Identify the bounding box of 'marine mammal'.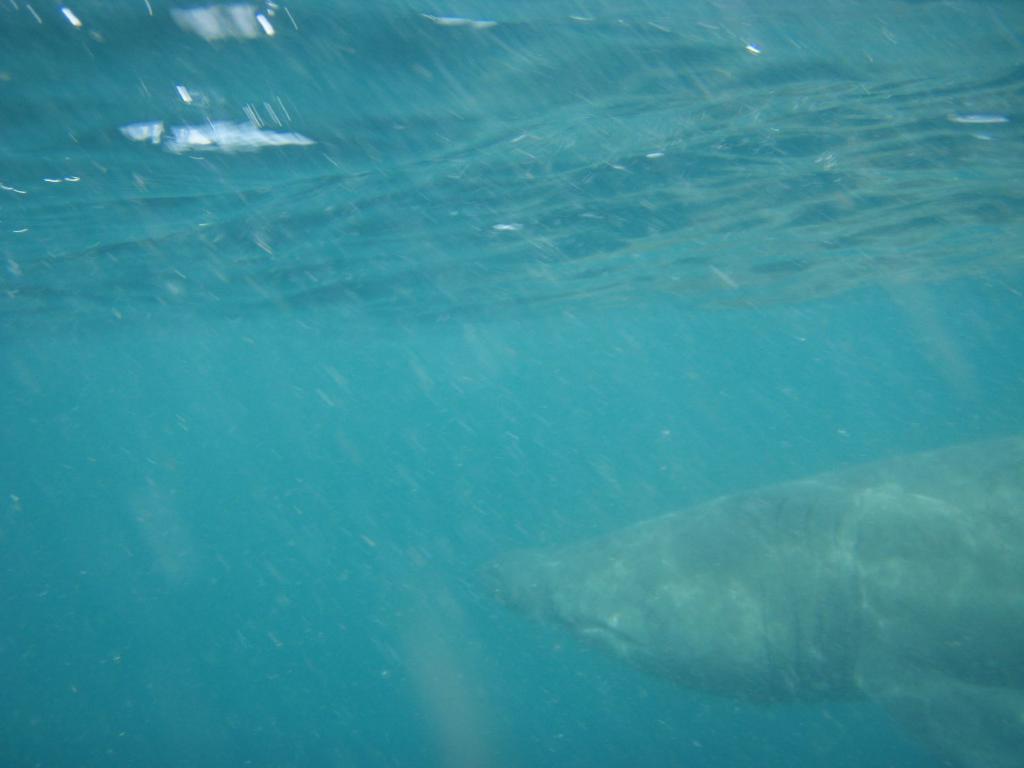
(505, 433, 1023, 710).
